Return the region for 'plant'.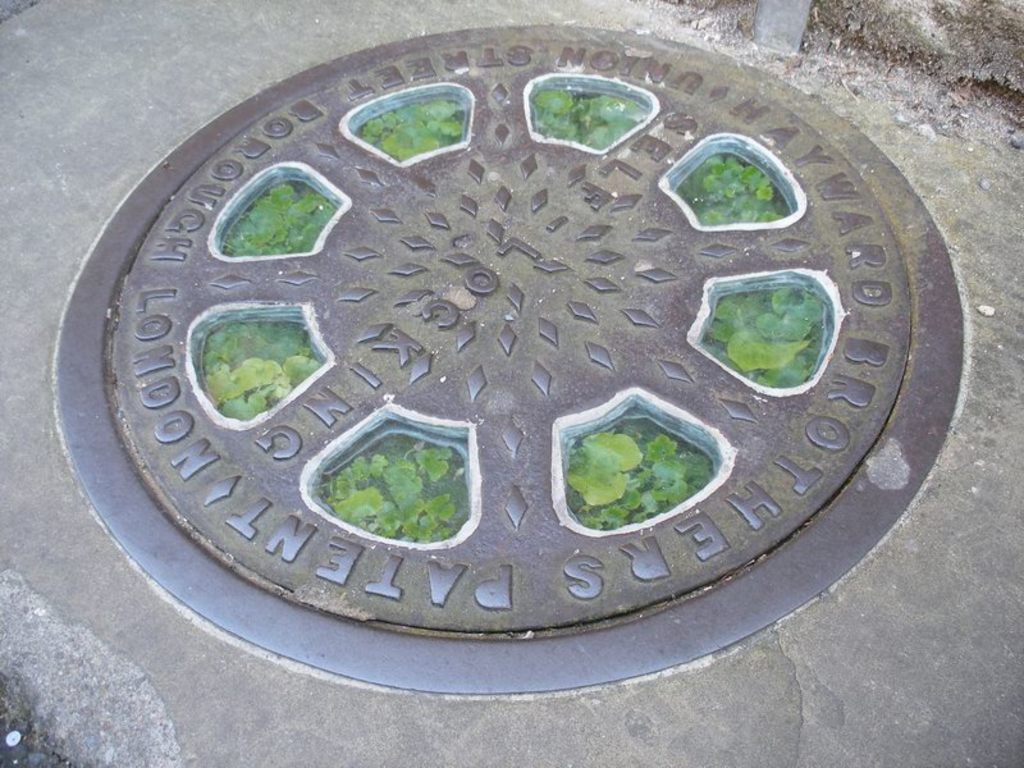
l=672, t=143, r=797, b=230.
